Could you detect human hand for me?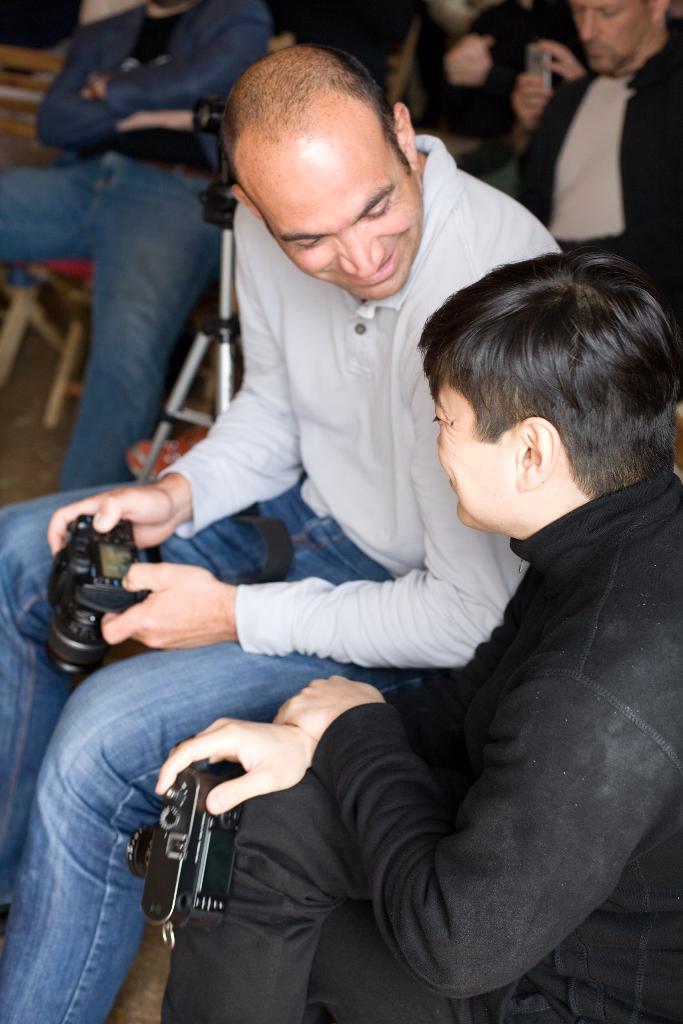
Detection result: detection(42, 483, 174, 552).
